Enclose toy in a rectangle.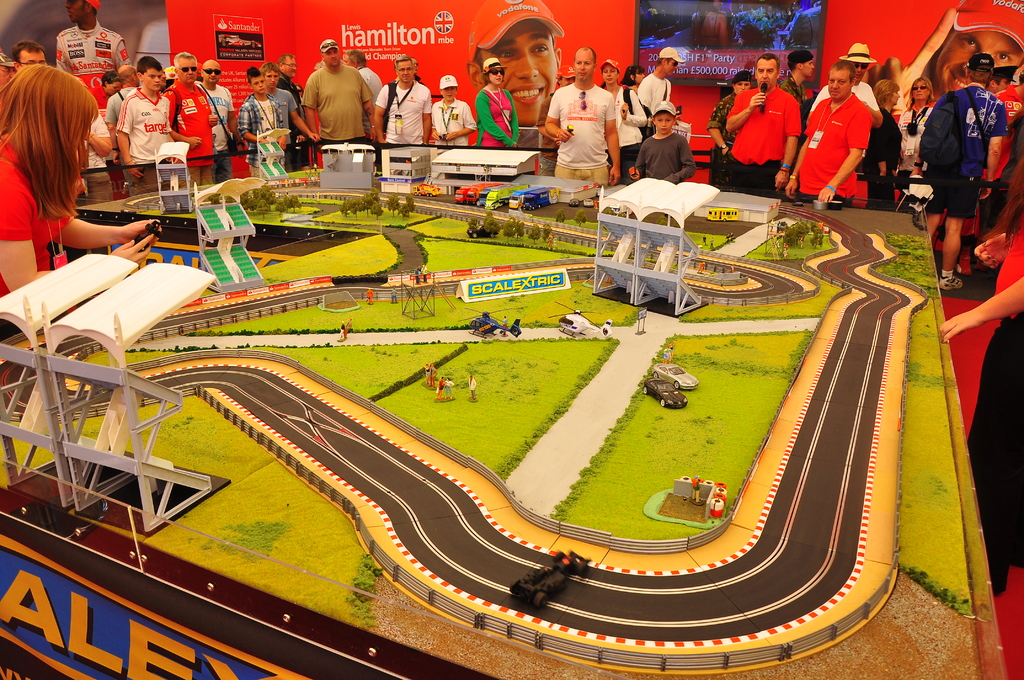
left=426, top=365, right=434, bottom=386.
